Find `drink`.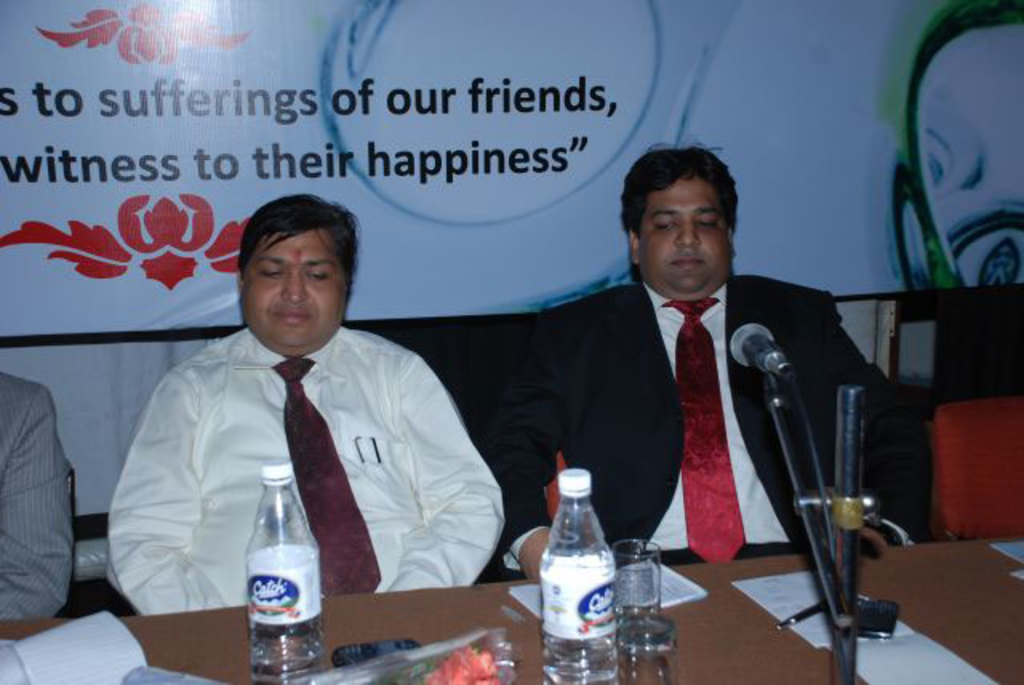
<bbox>539, 474, 635, 661</bbox>.
